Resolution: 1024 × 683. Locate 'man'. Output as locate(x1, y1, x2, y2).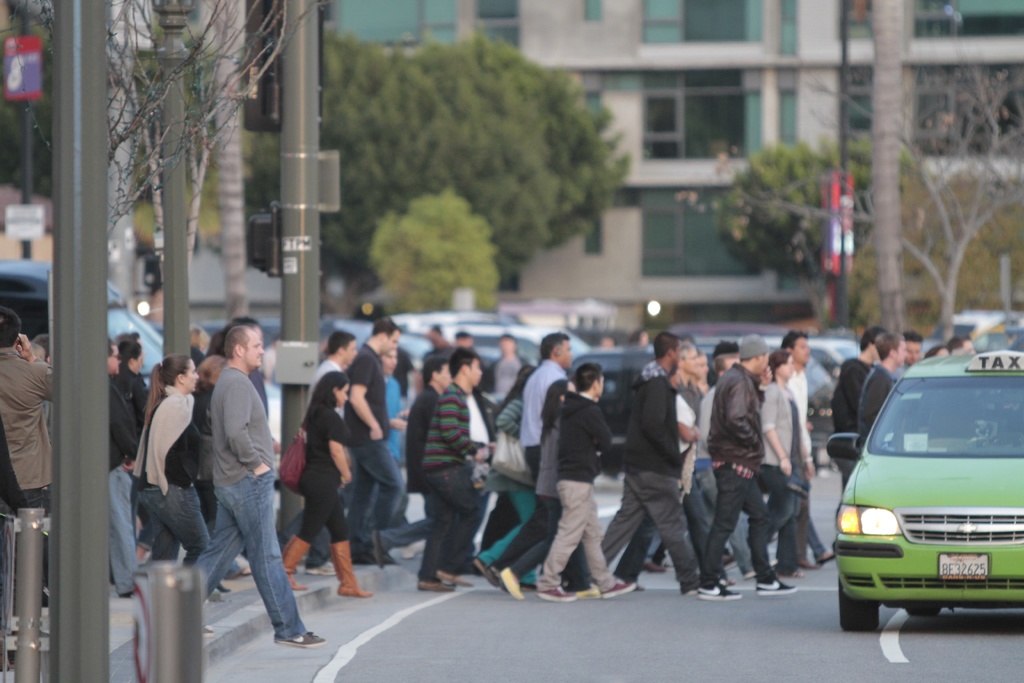
locate(833, 321, 876, 487).
